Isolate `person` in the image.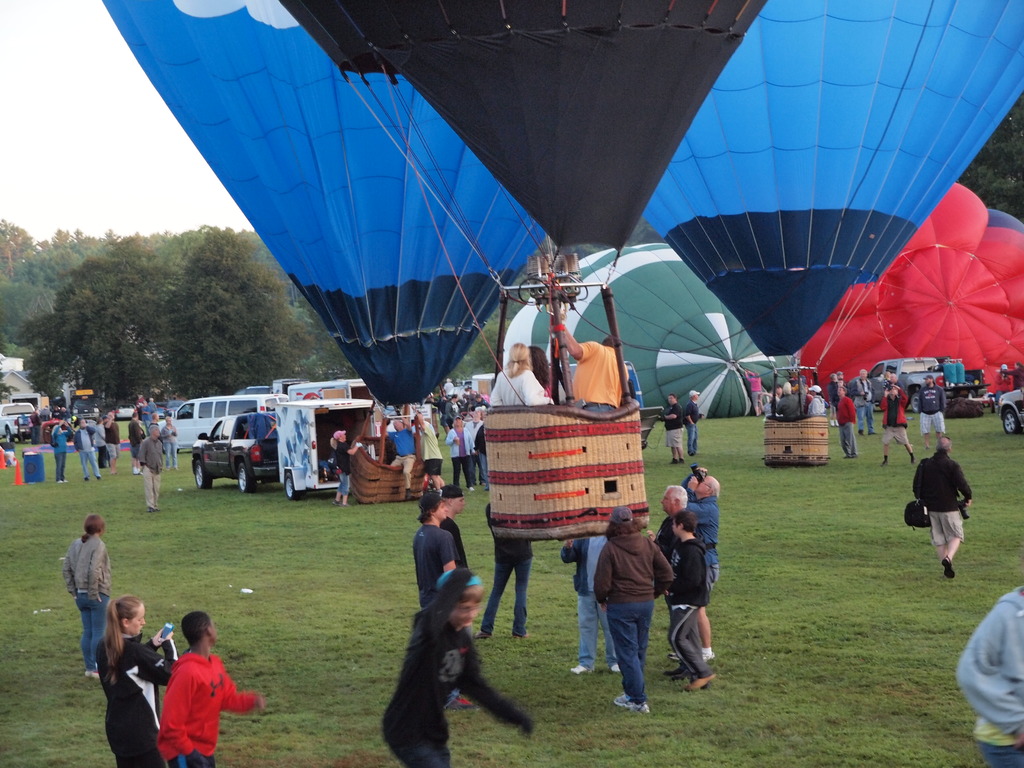
Isolated region: [x1=557, y1=533, x2=620, y2=671].
